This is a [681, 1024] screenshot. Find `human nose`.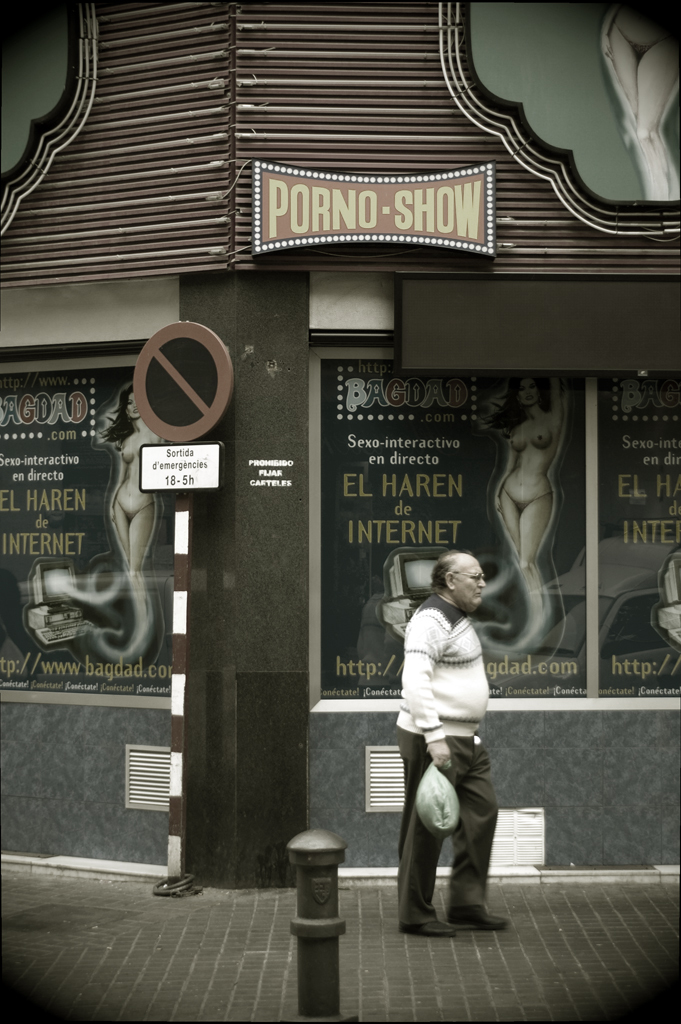
Bounding box: l=478, t=579, r=484, b=585.
